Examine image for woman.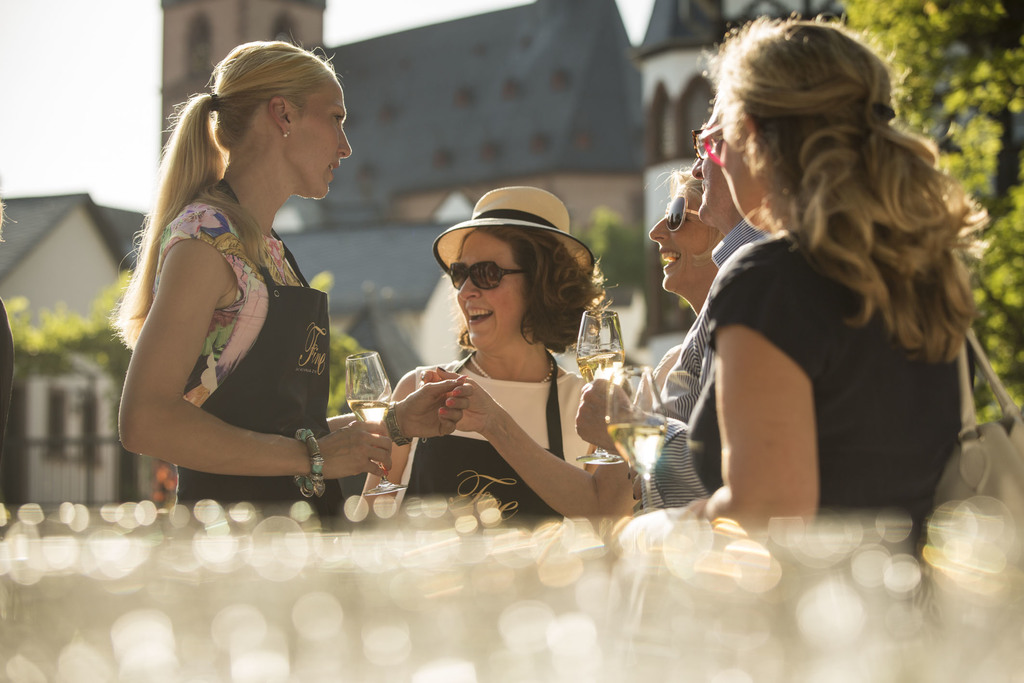
Examination result: (x1=649, y1=12, x2=984, y2=551).
